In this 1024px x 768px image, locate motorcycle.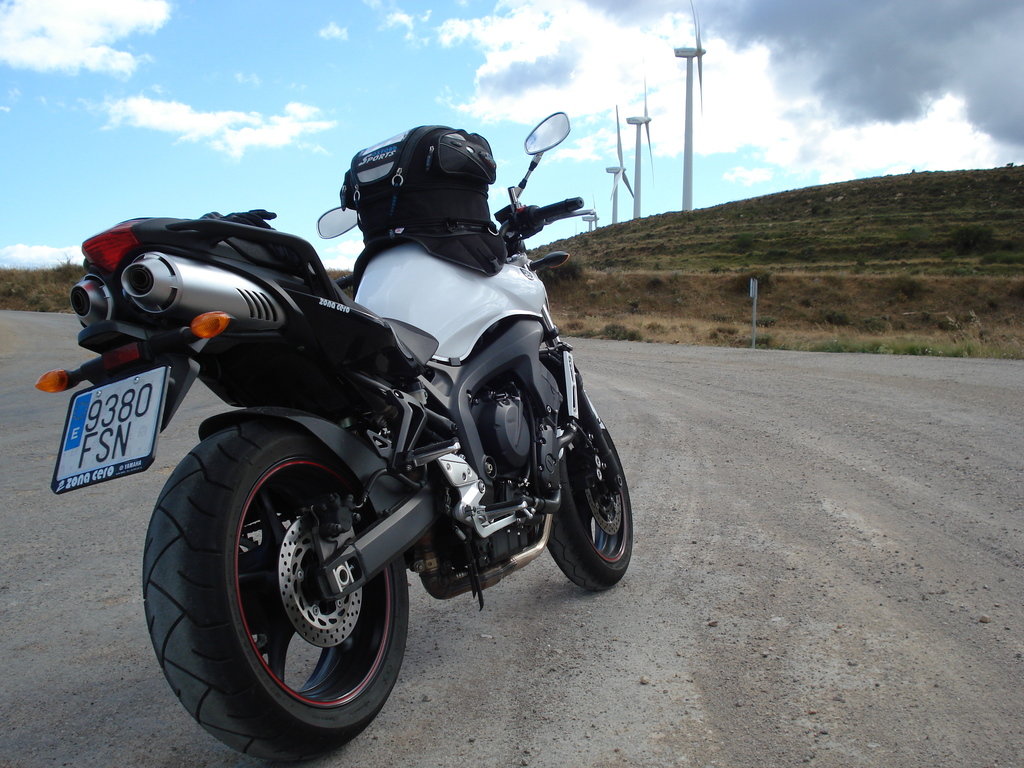
Bounding box: box(39, 109, 634, 766).
